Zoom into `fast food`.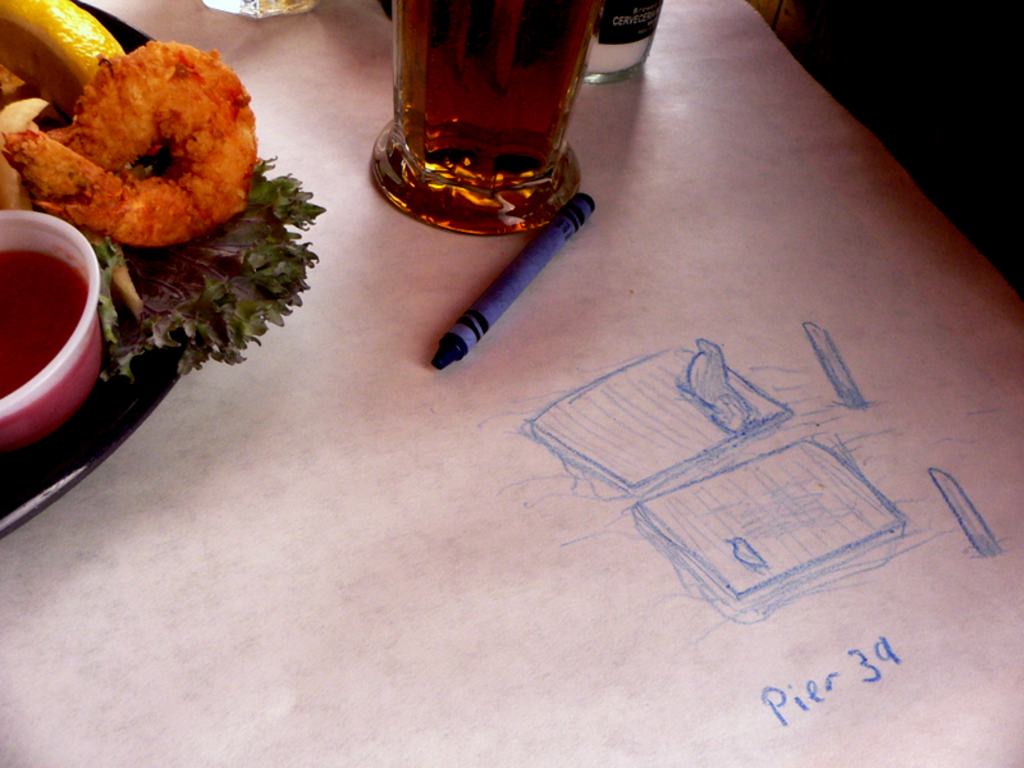
Zoom target: detection(0, 35, 257, 248).
